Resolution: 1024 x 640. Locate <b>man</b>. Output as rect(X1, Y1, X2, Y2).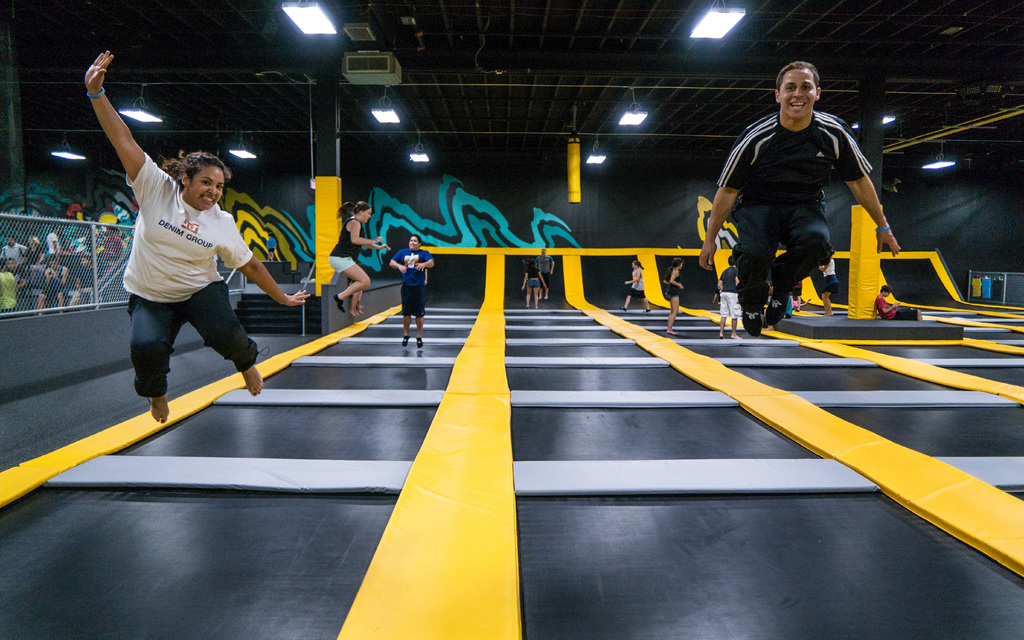
rect(0, 234, 30, 266).
